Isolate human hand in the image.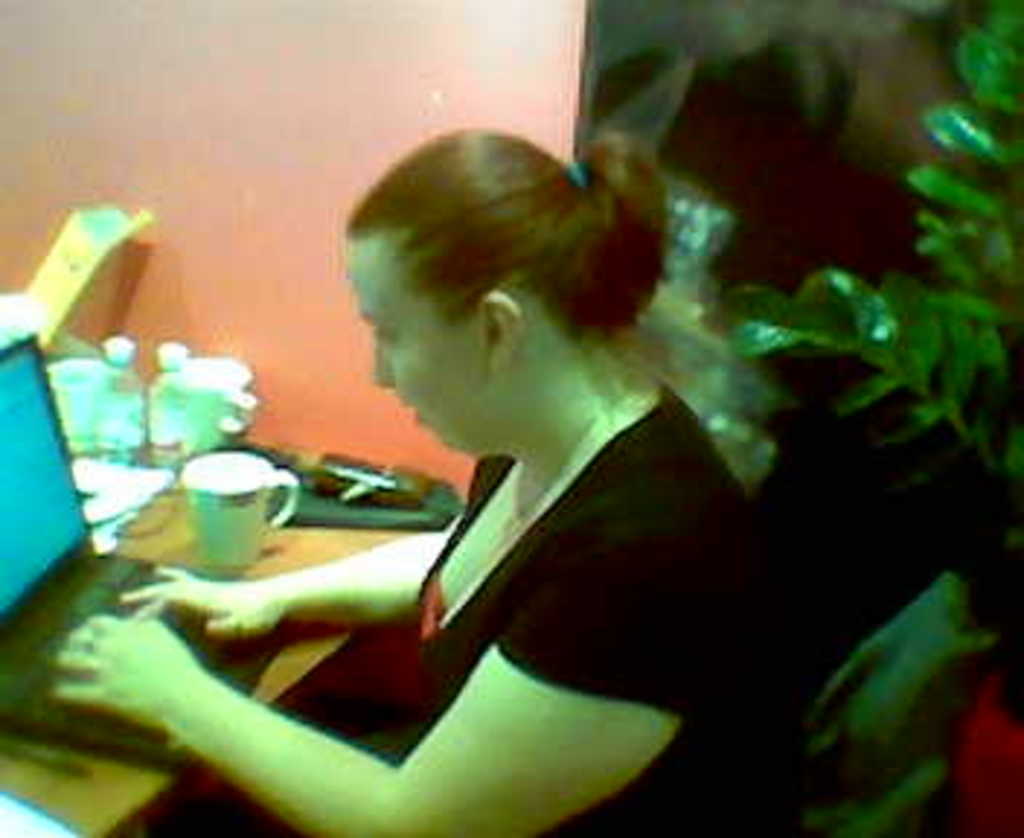
Isolated region: x1=47 y1=614 x2=198 y2=730.
